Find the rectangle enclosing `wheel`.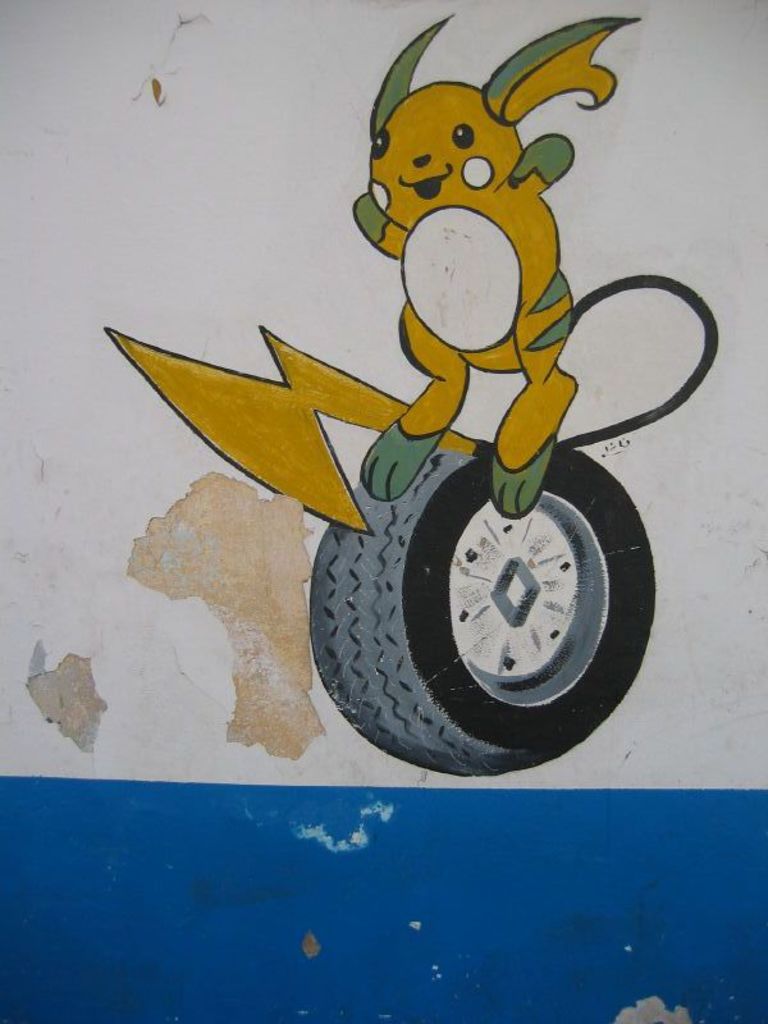
region(303, 435, 689, 756).
